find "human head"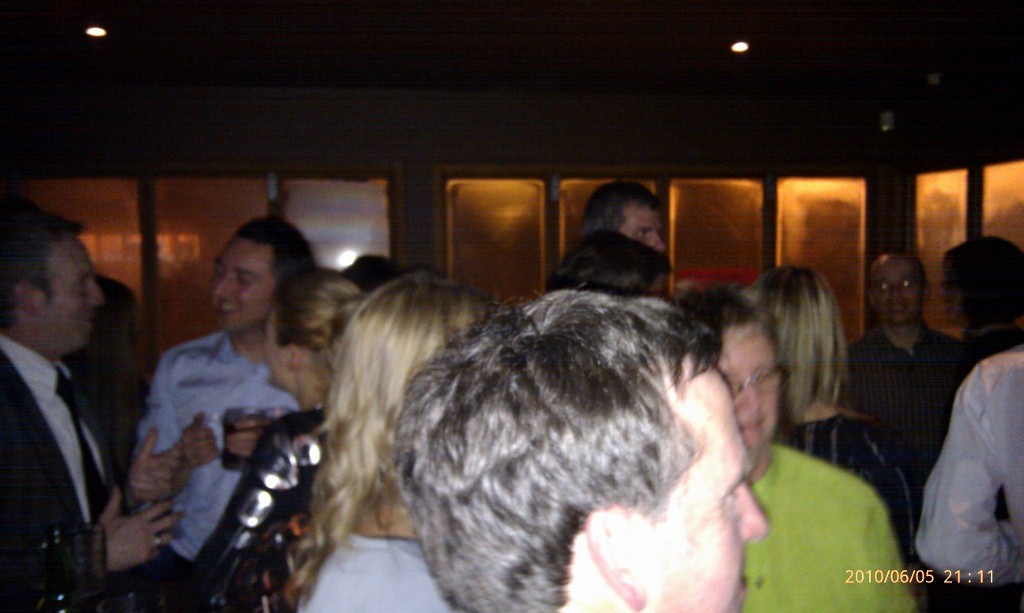
bbox=(937, 233, 1023, 333)
